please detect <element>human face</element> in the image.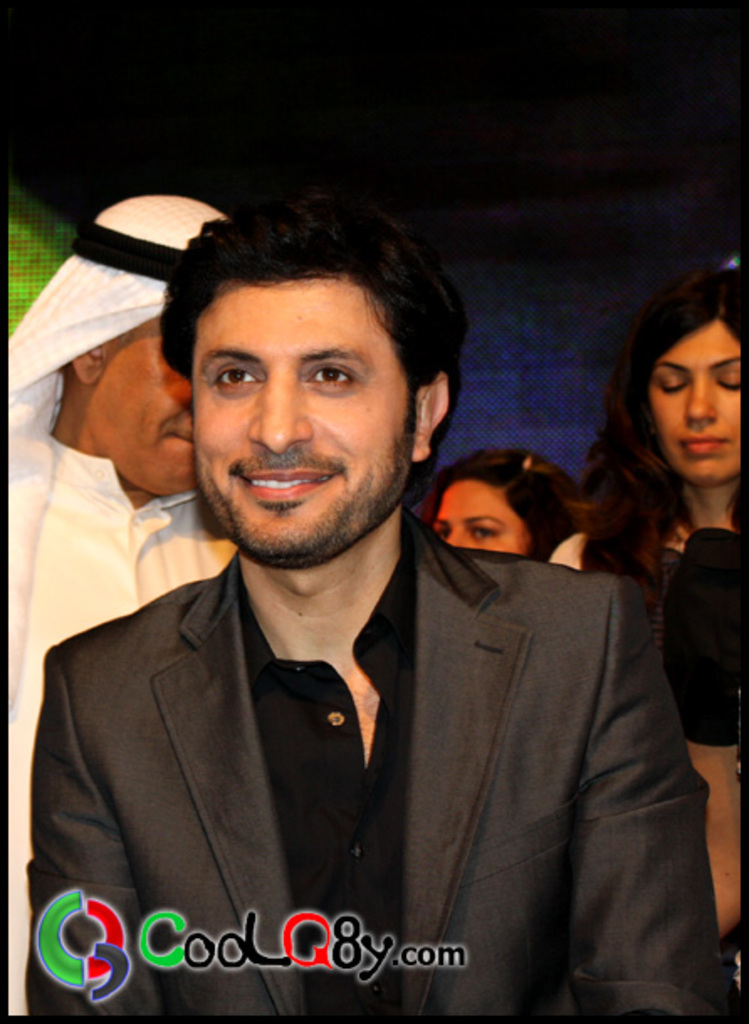
648,322,744,473.
